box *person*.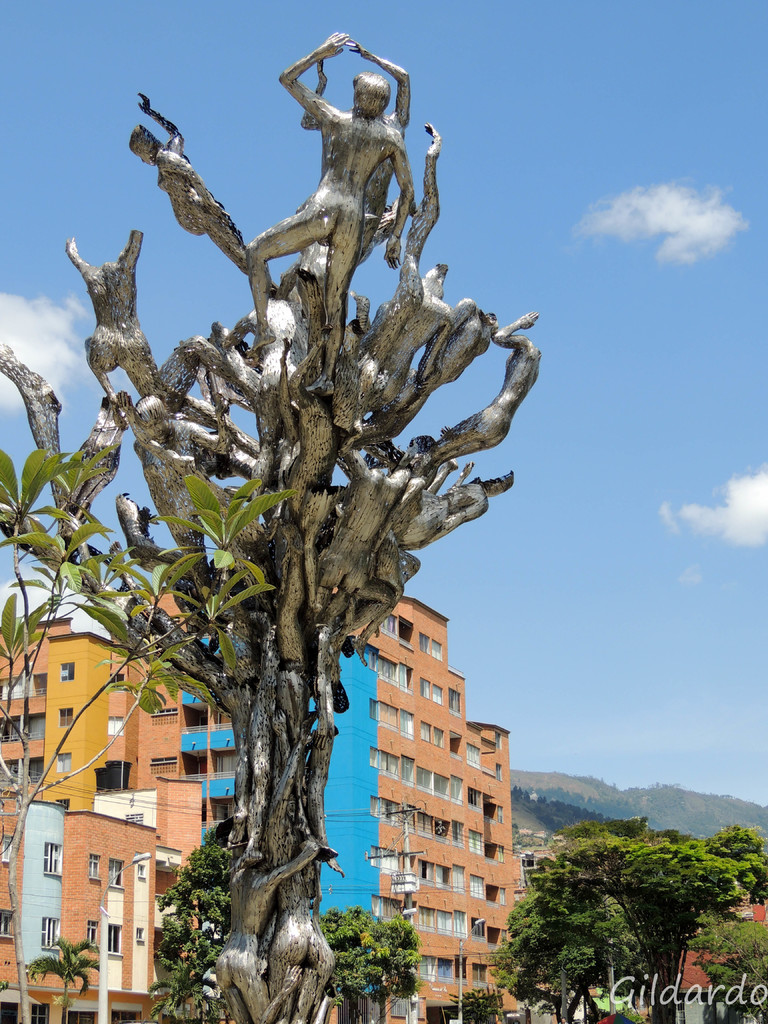
[x1=260, y1=13, x2=437, y2=342].
